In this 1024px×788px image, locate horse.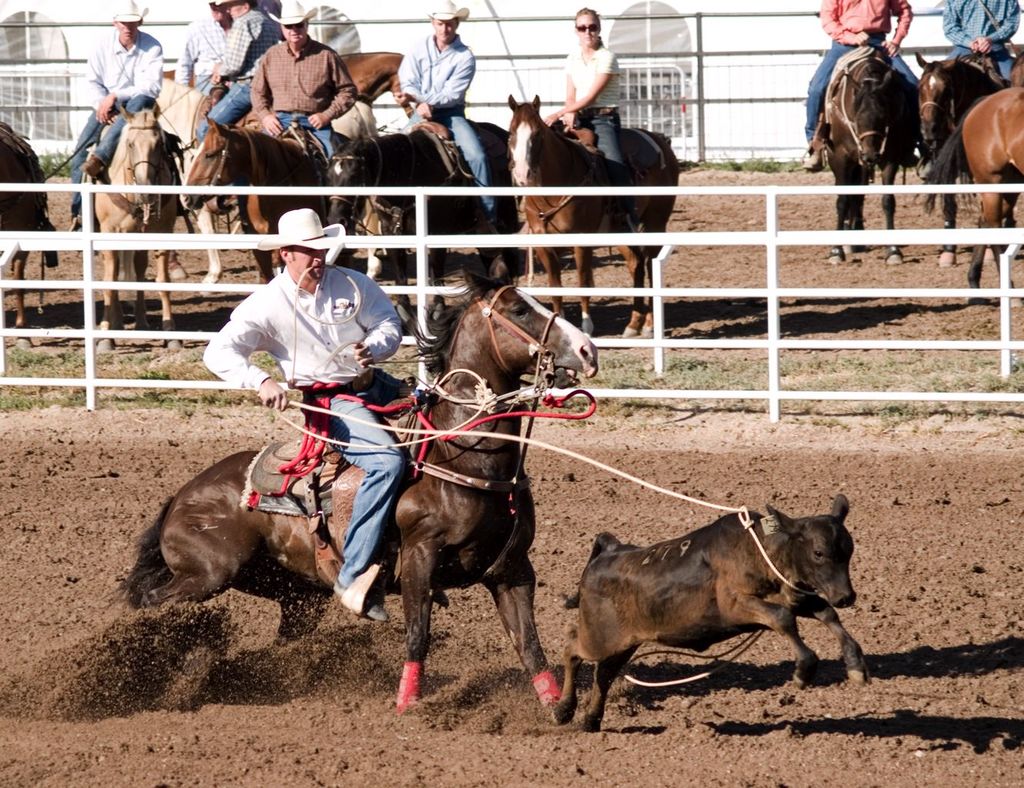
Bounding box: box=[159, 51, 420, 119].
